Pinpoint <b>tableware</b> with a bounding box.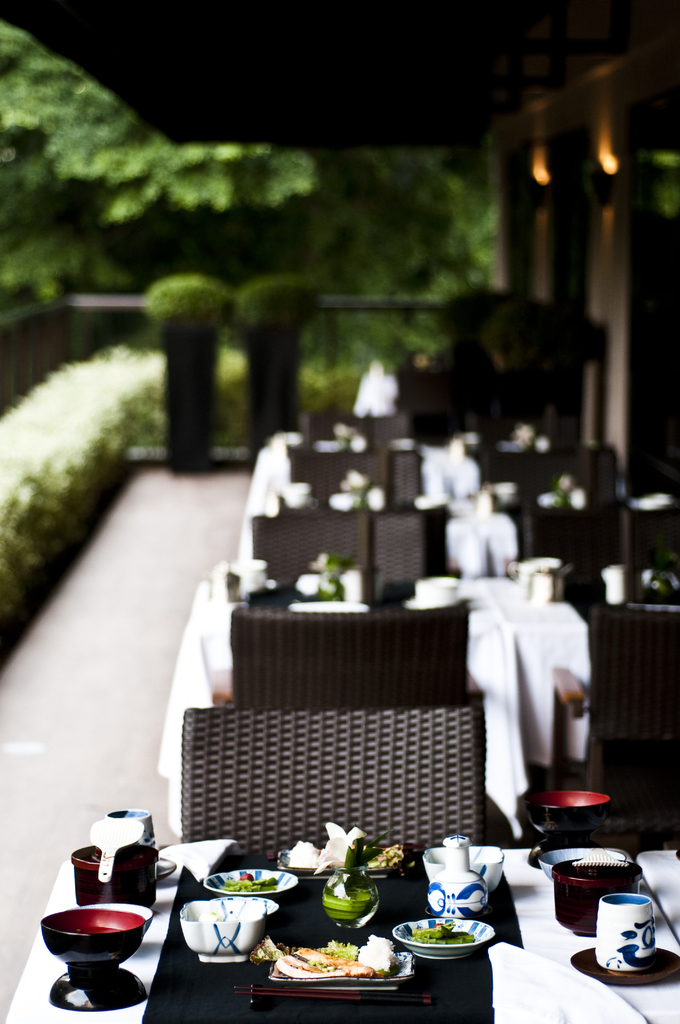
Rect(552, 856, 641, 938).
